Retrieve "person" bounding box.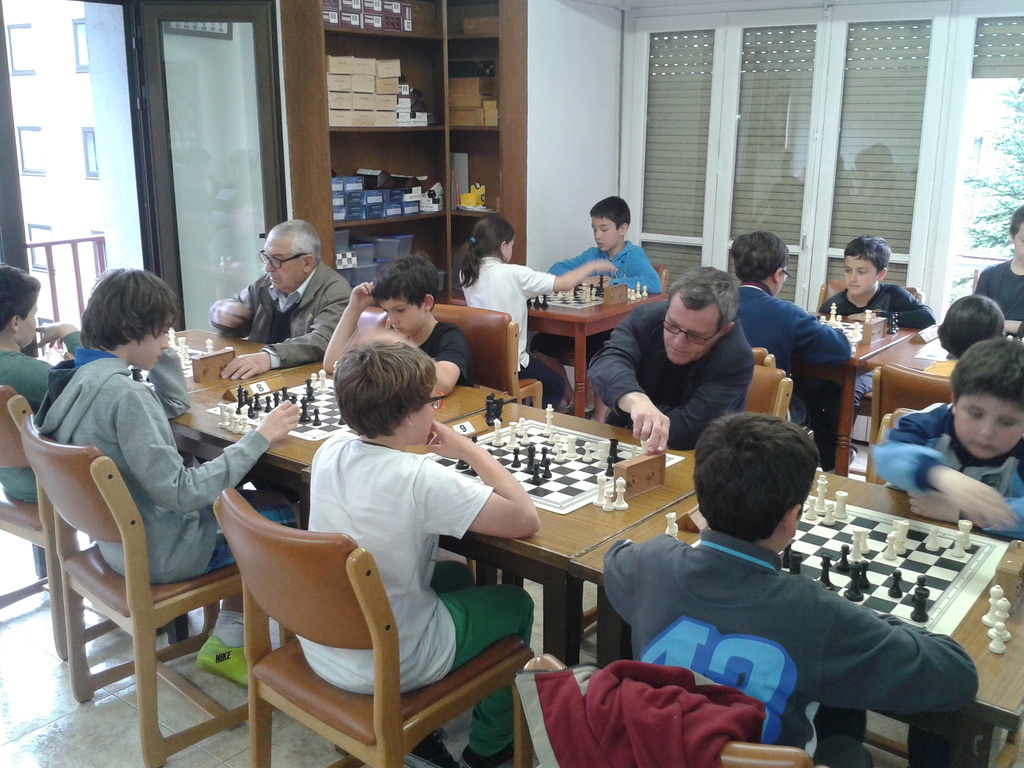
Bounding box: x1=0 y1=266 x2=90 y2=588.
